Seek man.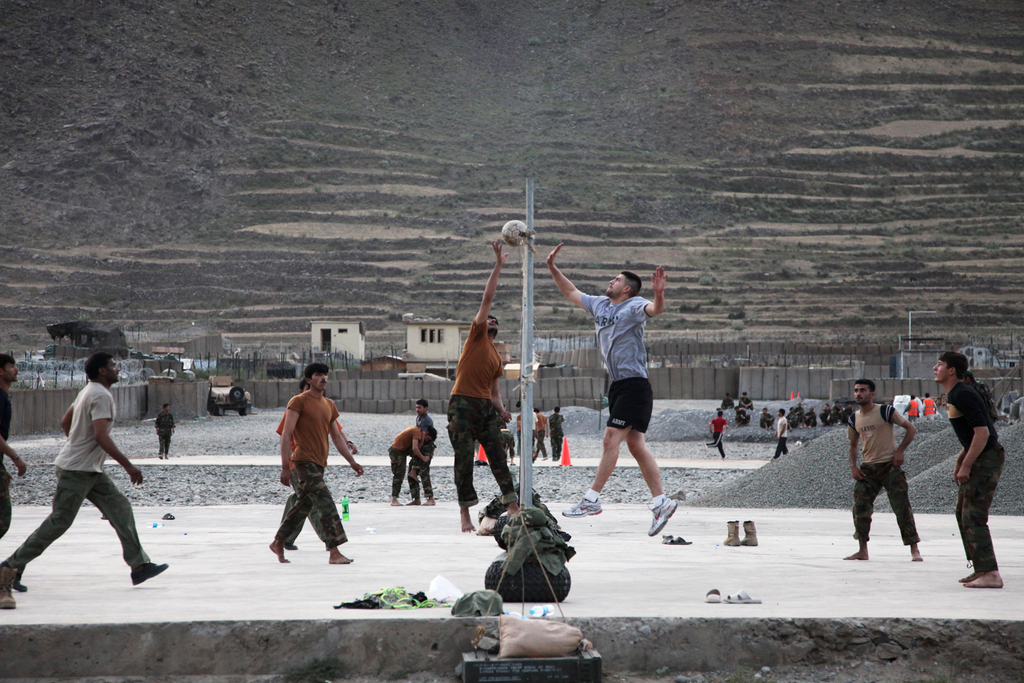
locate(410, 399, 440, 508).
